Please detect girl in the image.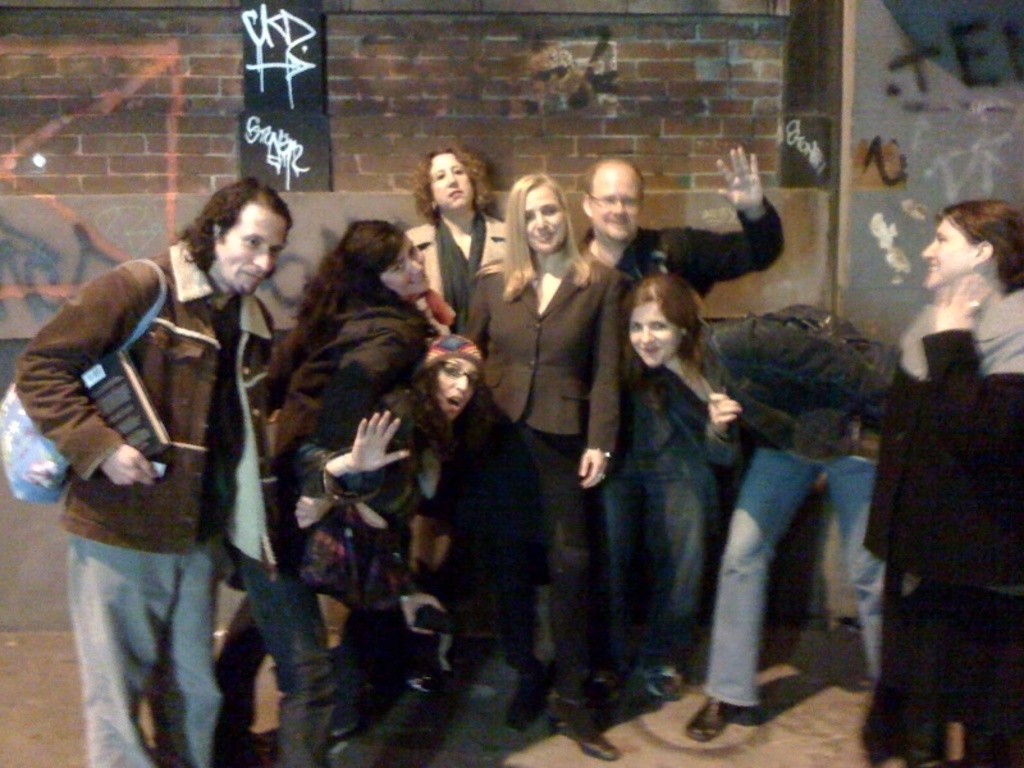
(406,147,507,305).
